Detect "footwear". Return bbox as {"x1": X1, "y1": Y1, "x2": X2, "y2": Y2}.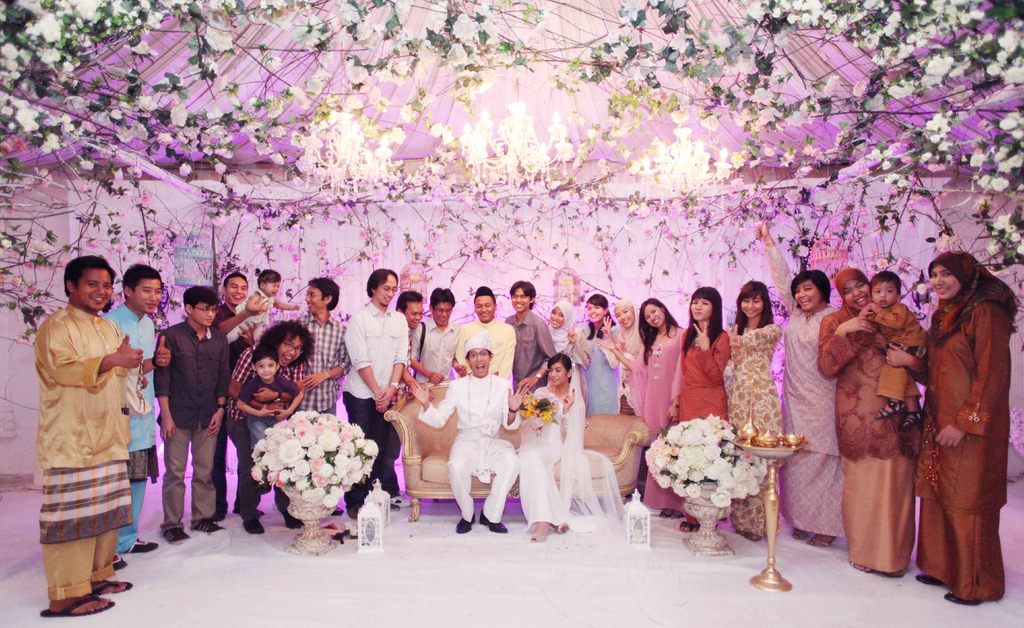
{"x1": 111, "y1": 549, "x2": 128, "y2": 571}.
